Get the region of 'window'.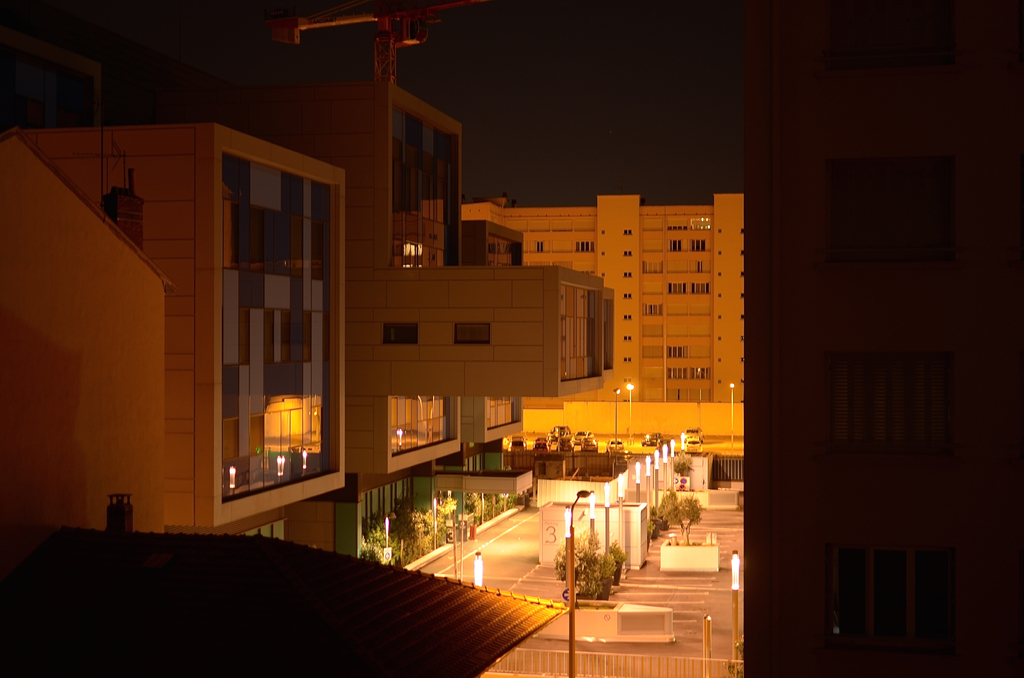
[623, 358, 635, 365].
